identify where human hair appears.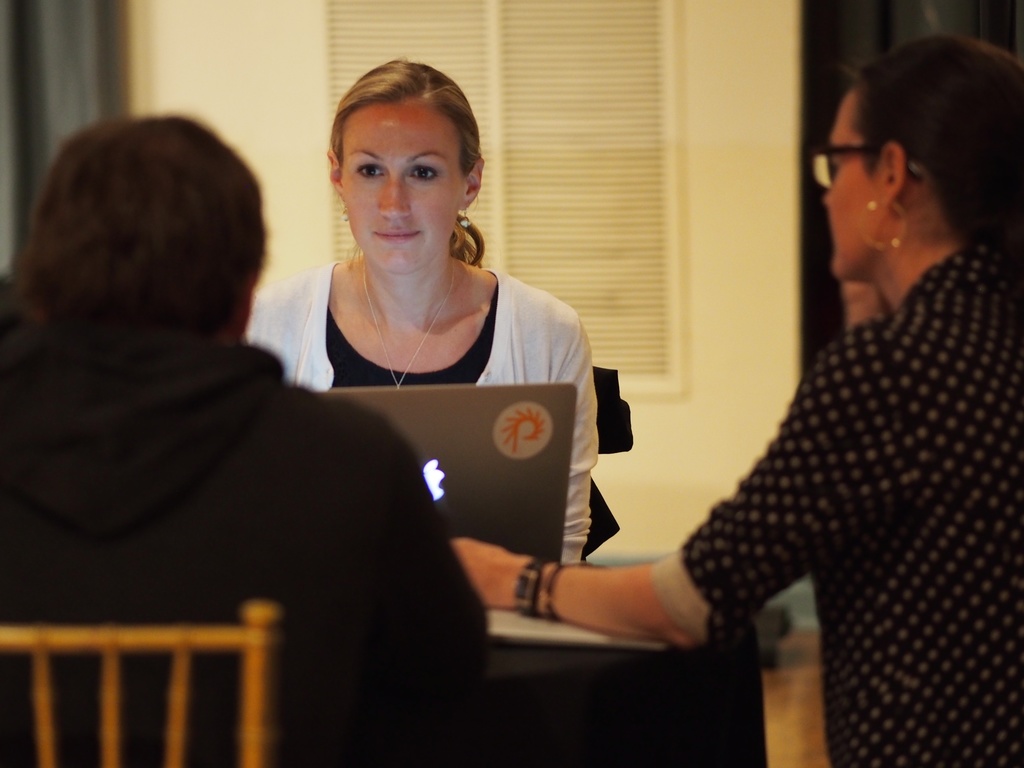
Appears at 324 52 487 269.
